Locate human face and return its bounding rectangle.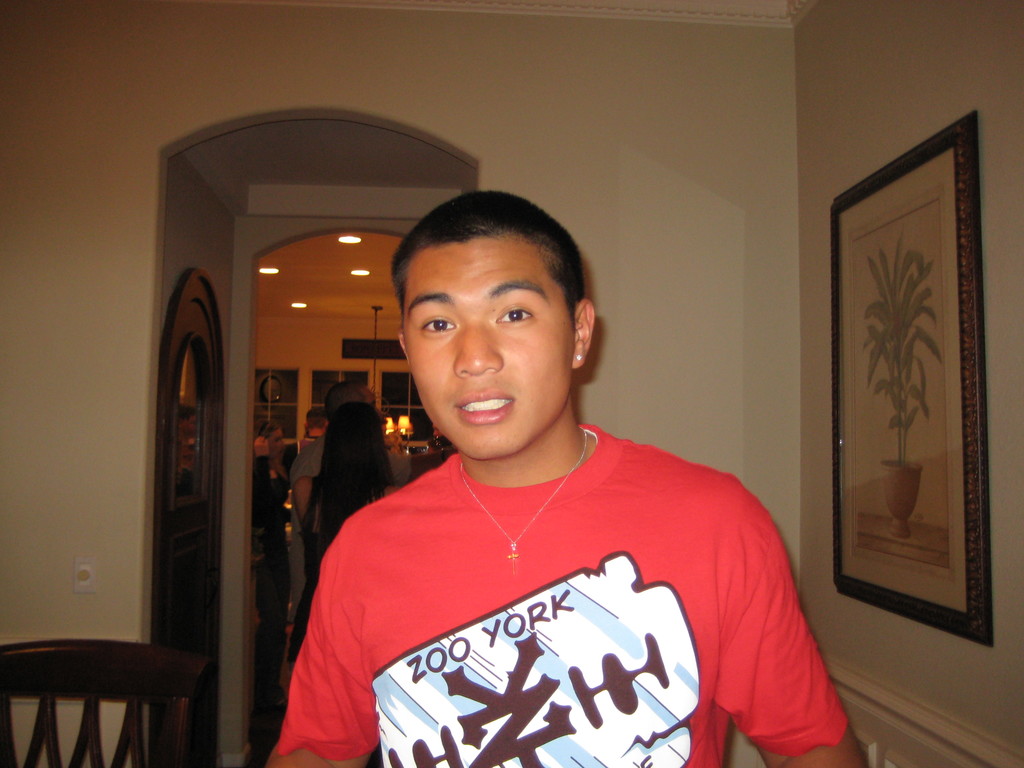
401, 232, 575, 460.
